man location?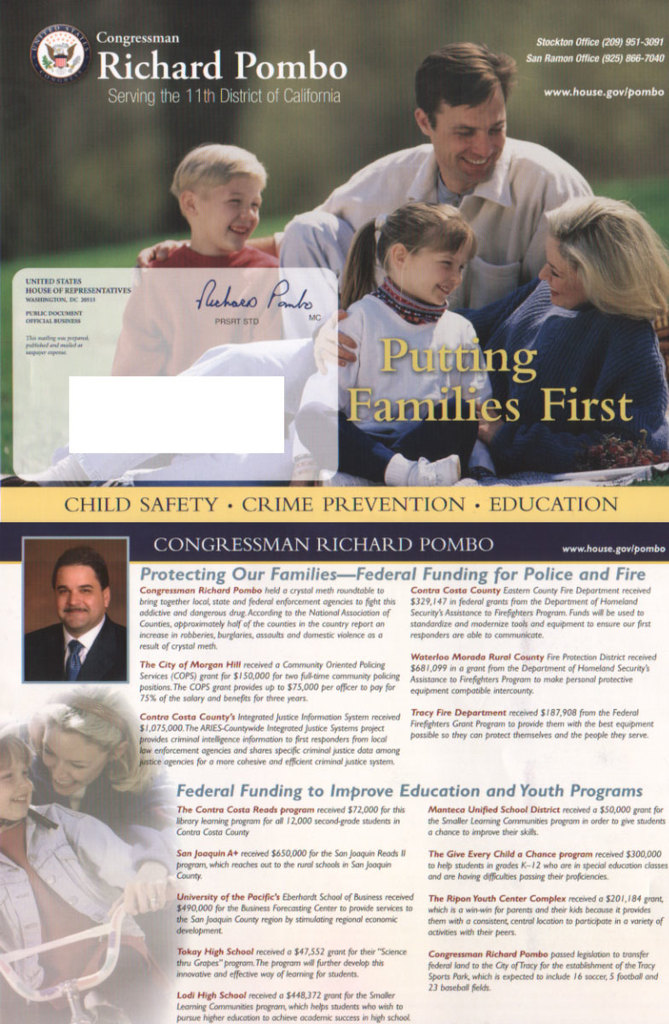
Rect(17, 561, 141, 706)
